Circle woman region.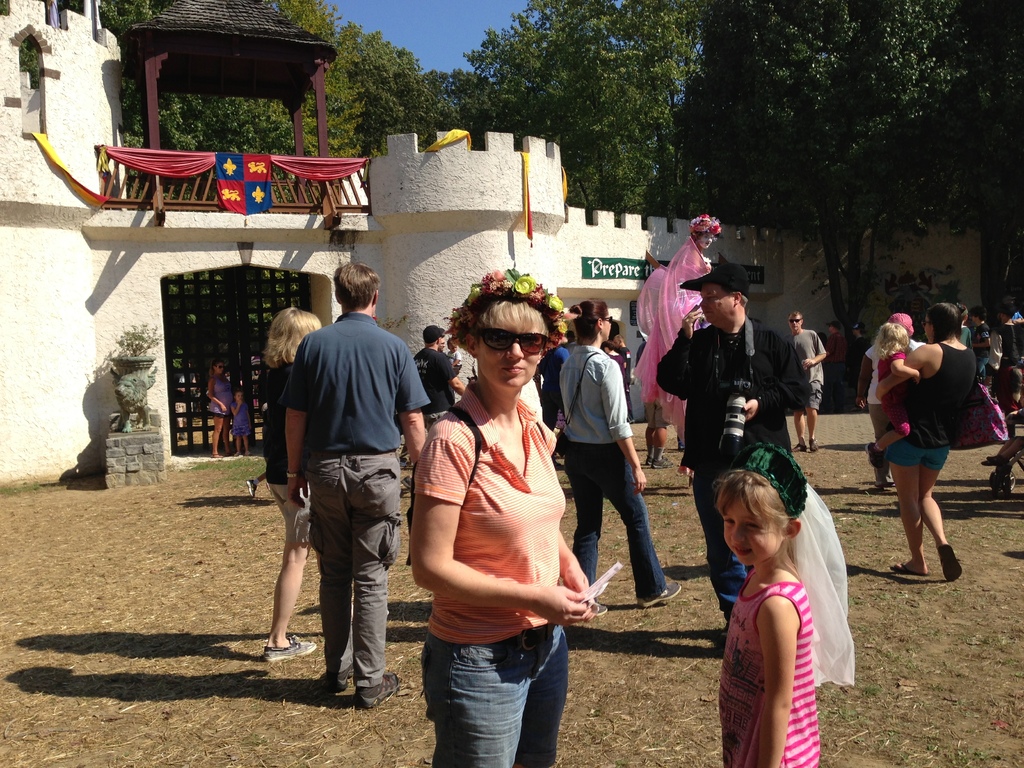
Region: rect(205, 360, 229, 452).
